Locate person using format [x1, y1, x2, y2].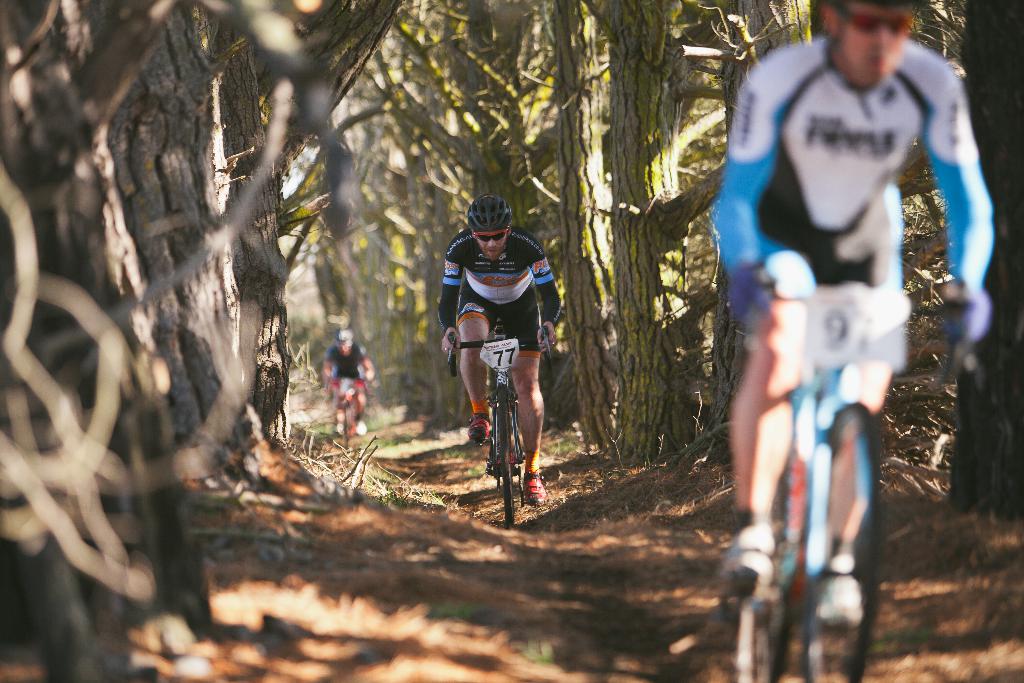
[321, 332, 367, 436].
